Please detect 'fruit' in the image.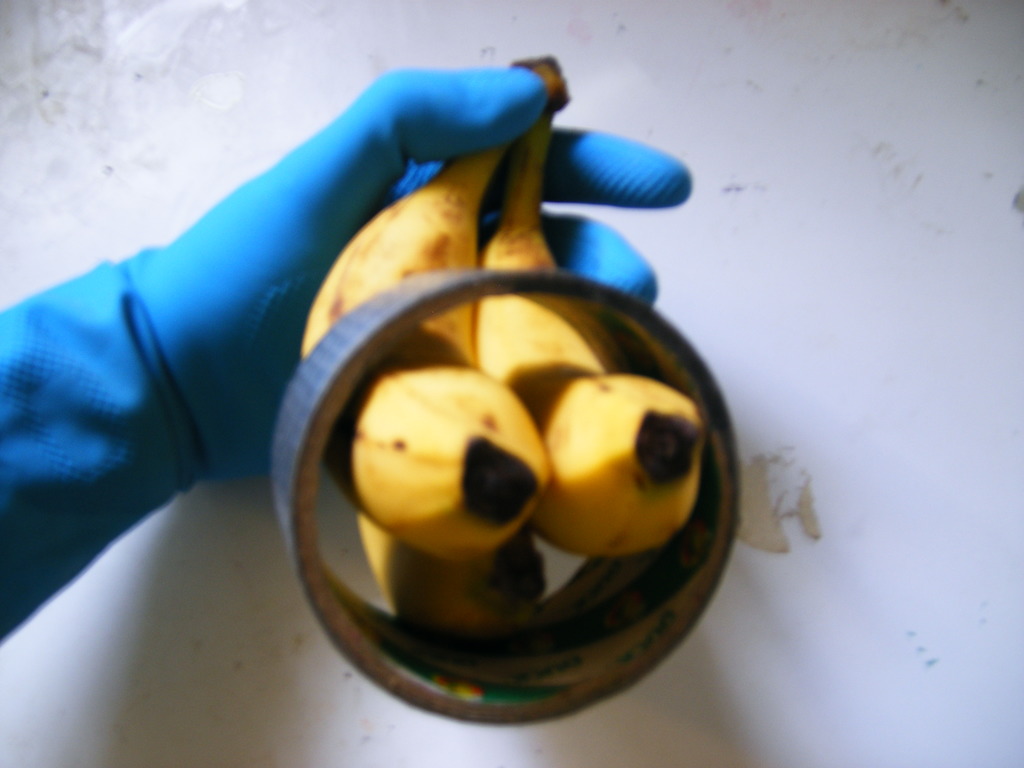
locate(297, 58, 554, 559).
